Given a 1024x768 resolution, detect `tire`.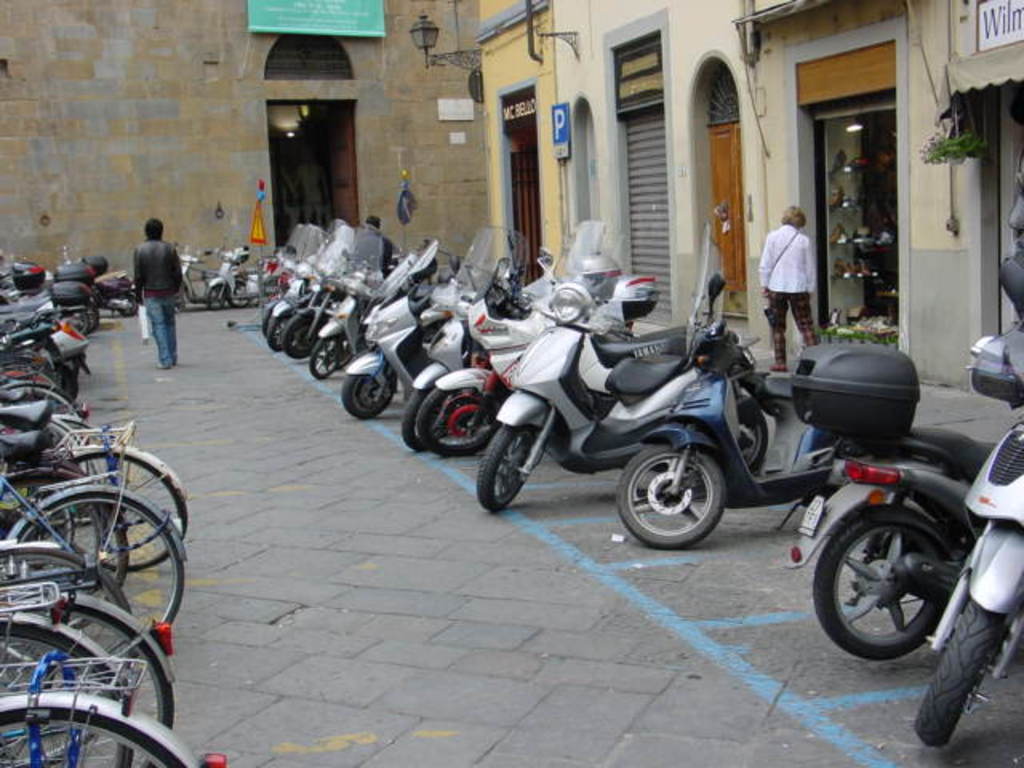
[259, 306, 286, 339].
